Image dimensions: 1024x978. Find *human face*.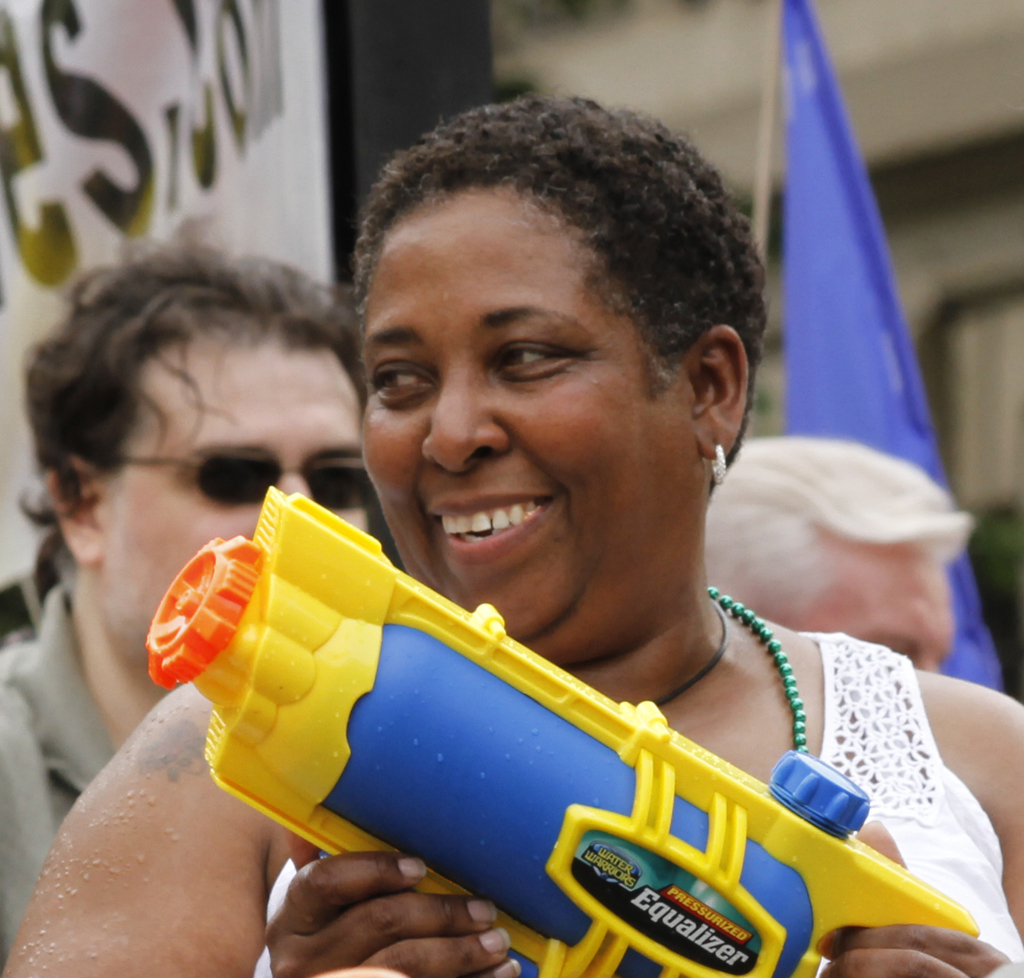
{"left": 354, "top": 165, "right": 730, "bottom": 626}.
